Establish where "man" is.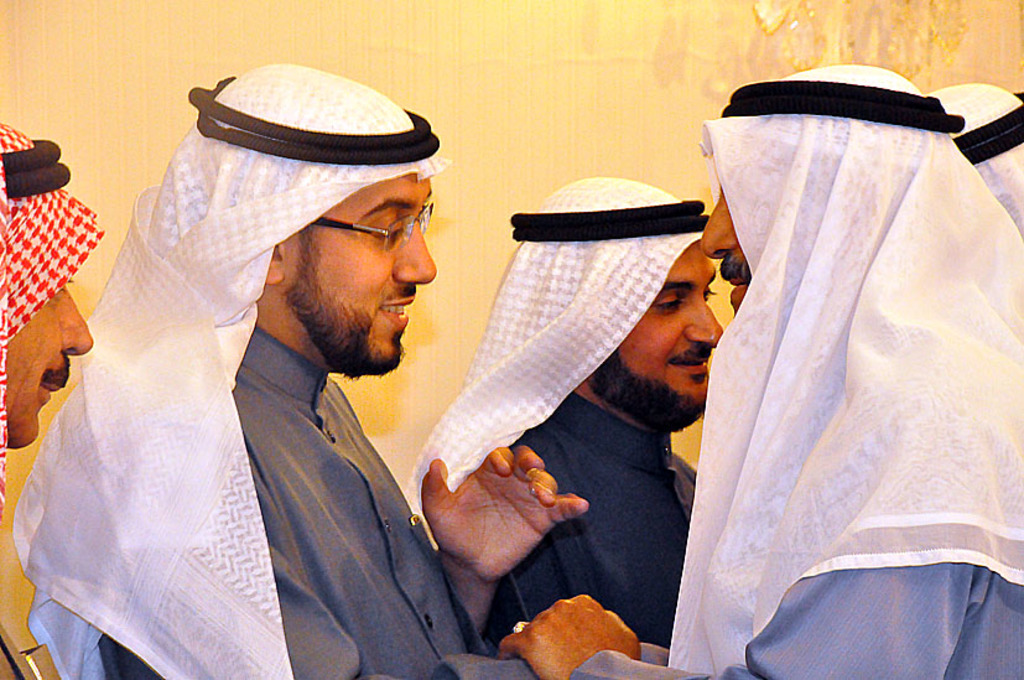
Established at (x1=409, y1=175, x2=721, y2=648).
